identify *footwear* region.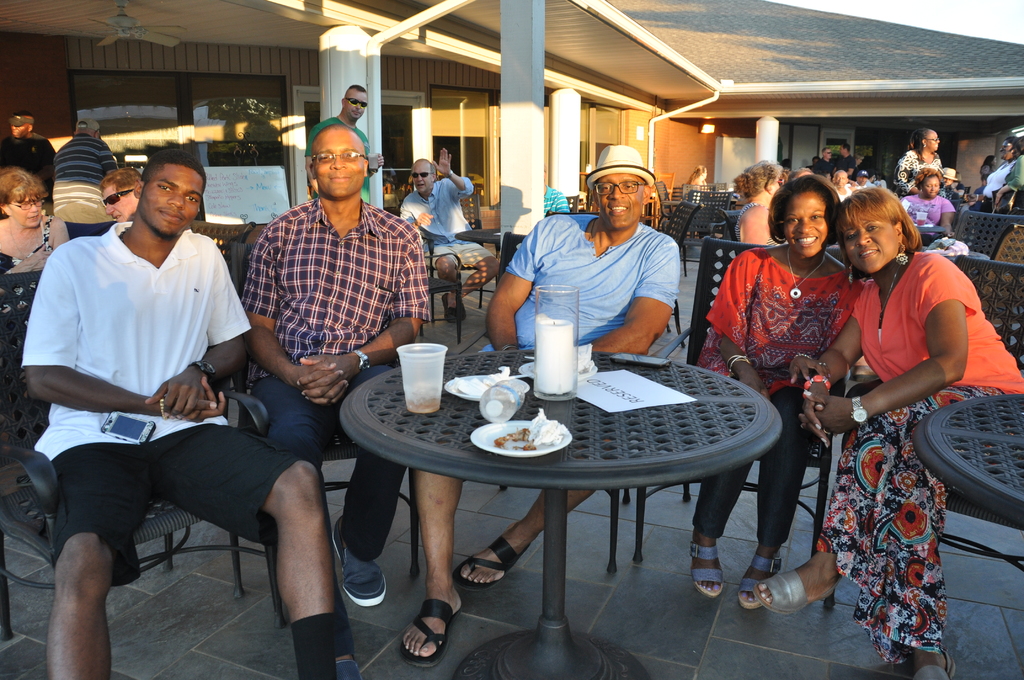
Region: l=399, t=584, r=467, b=658.
